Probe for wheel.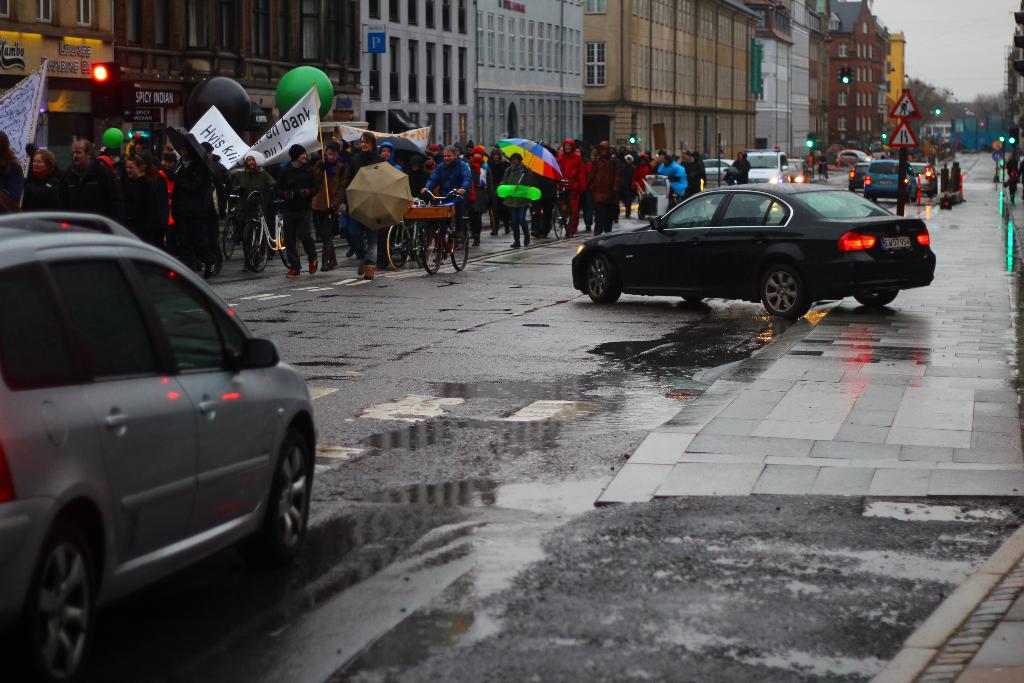
Probe result: x1=224, y1=218, x2=237, y2=256.
